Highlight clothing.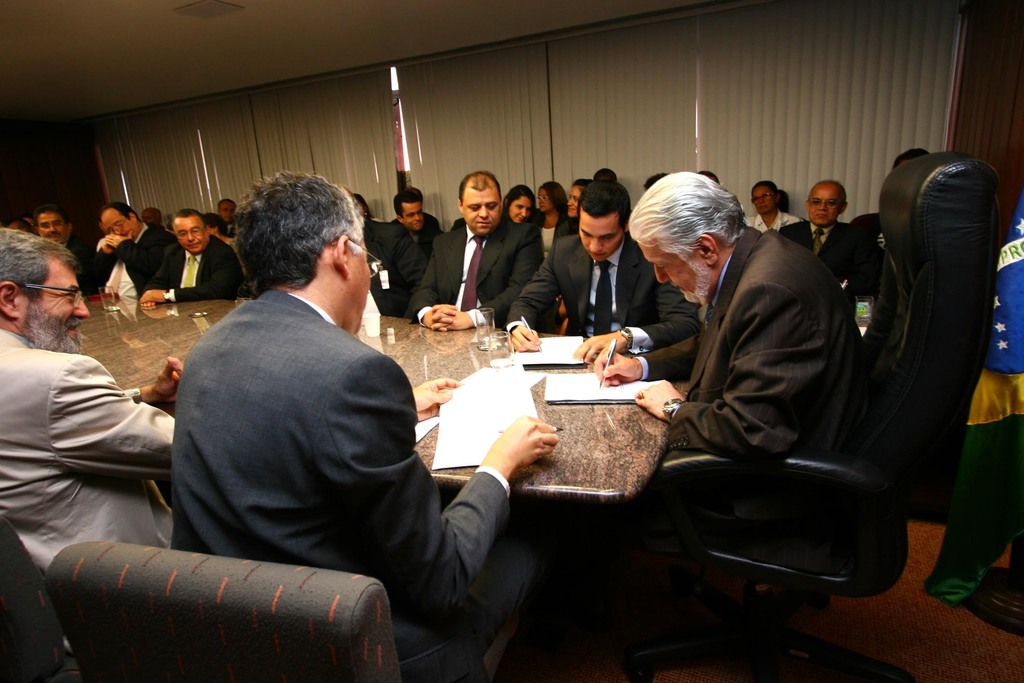
Highlighted region: box(793, 211, 884, 304).
